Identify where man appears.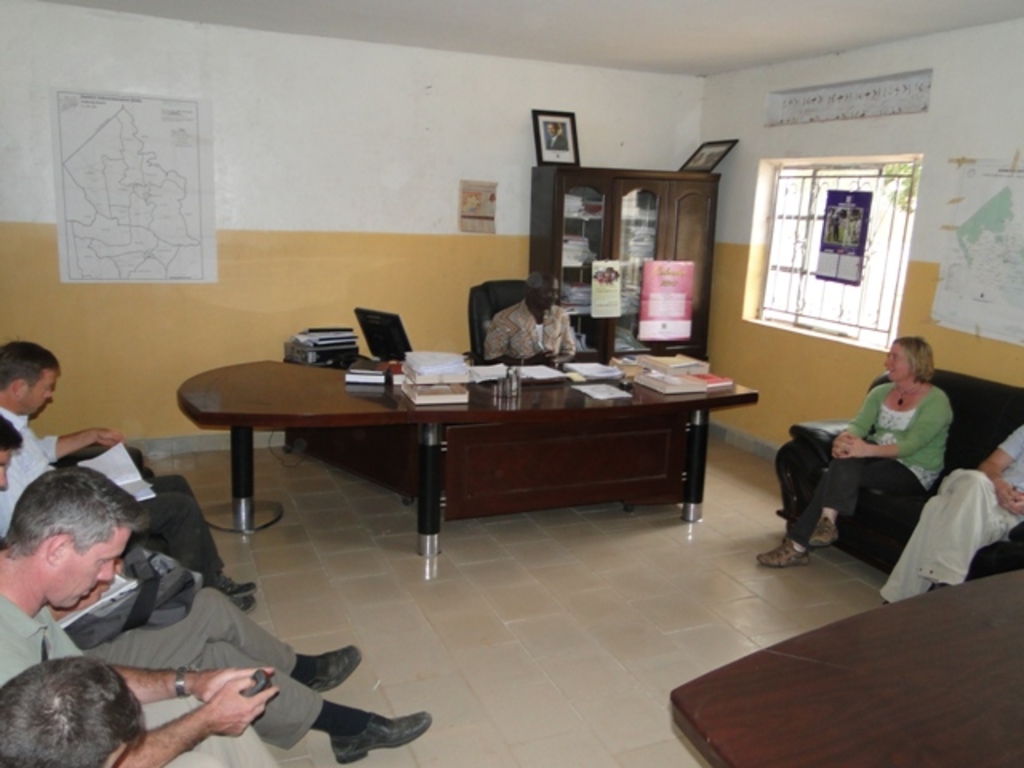
Appears at <region>485, 272, 576, 368</region>.
